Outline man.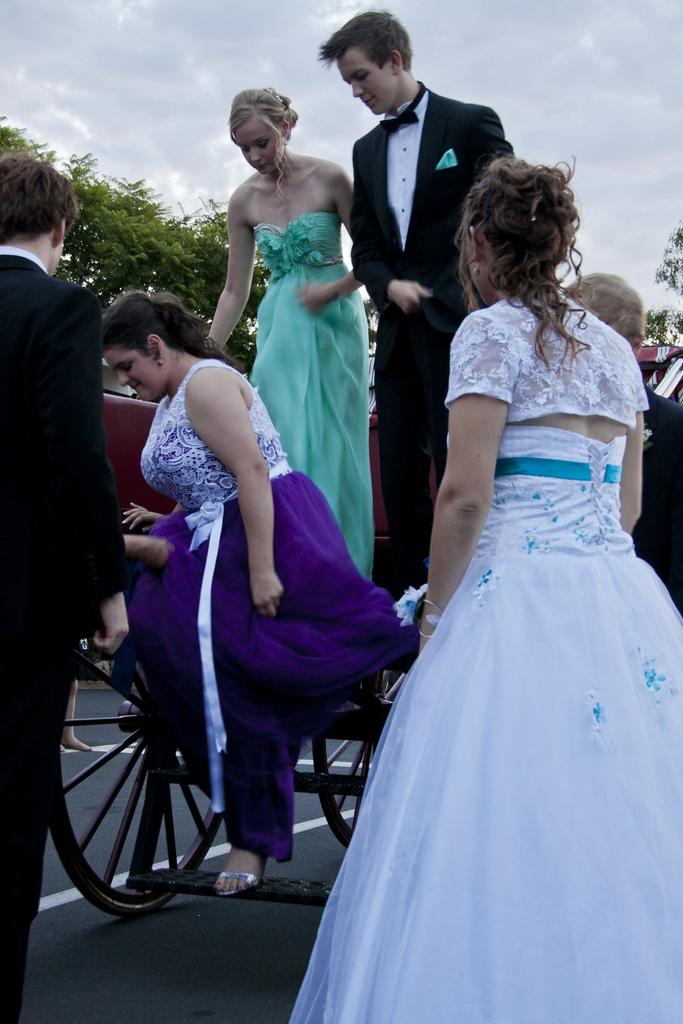
Outline: (left=557, top=263, right=682, bottom=611).
